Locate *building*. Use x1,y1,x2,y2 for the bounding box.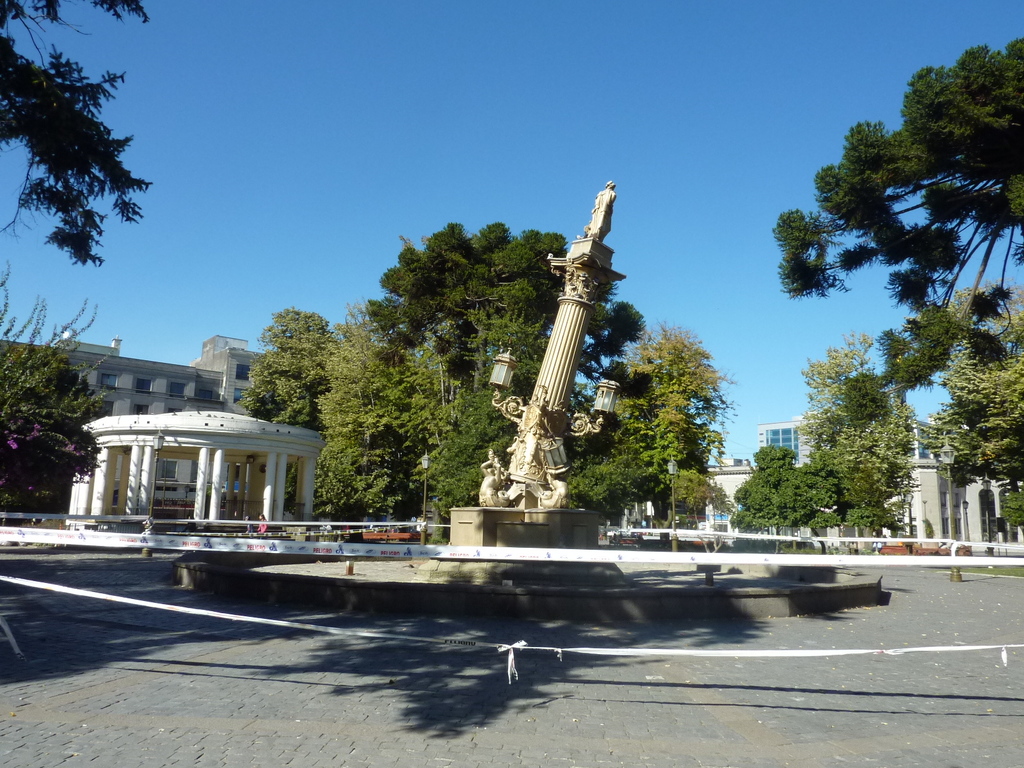
0,330,271,491.
